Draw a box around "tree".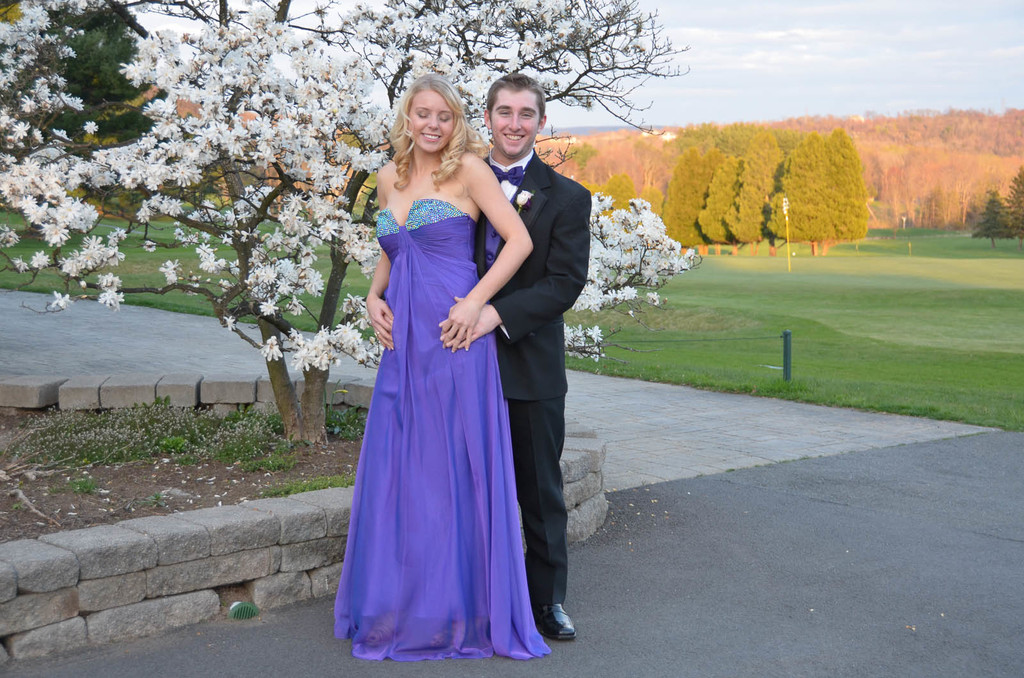
(x1=725, y1=129, x2=781, y2=263).
